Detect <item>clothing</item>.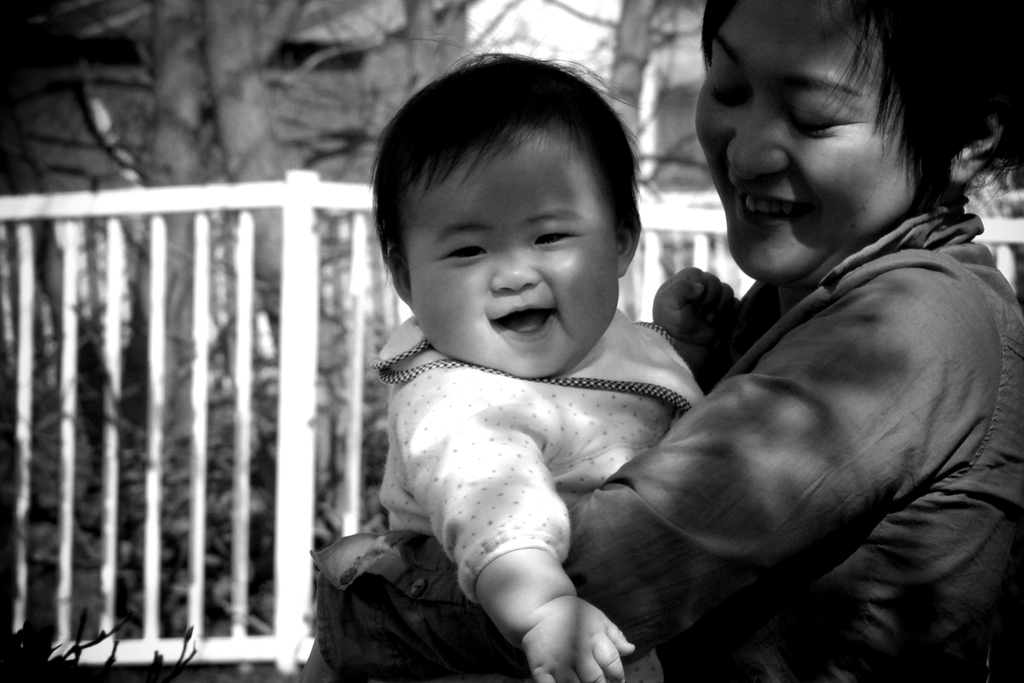
Detected at box(380, 325, 705, 598).
